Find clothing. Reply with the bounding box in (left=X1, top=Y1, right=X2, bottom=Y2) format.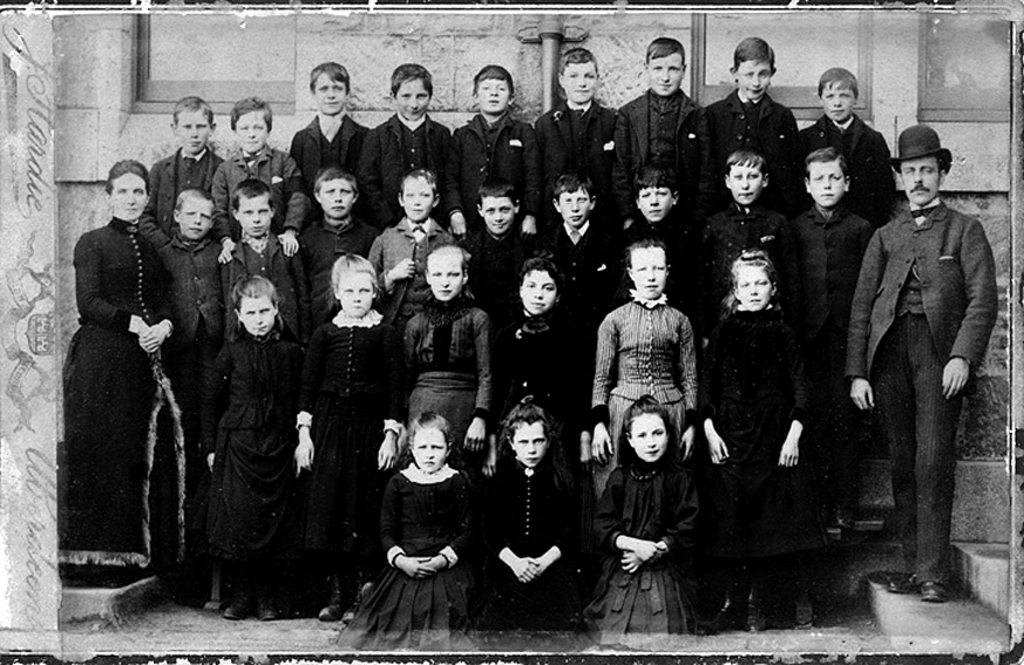
(left=595, top=456, right=703, bottom=632).
